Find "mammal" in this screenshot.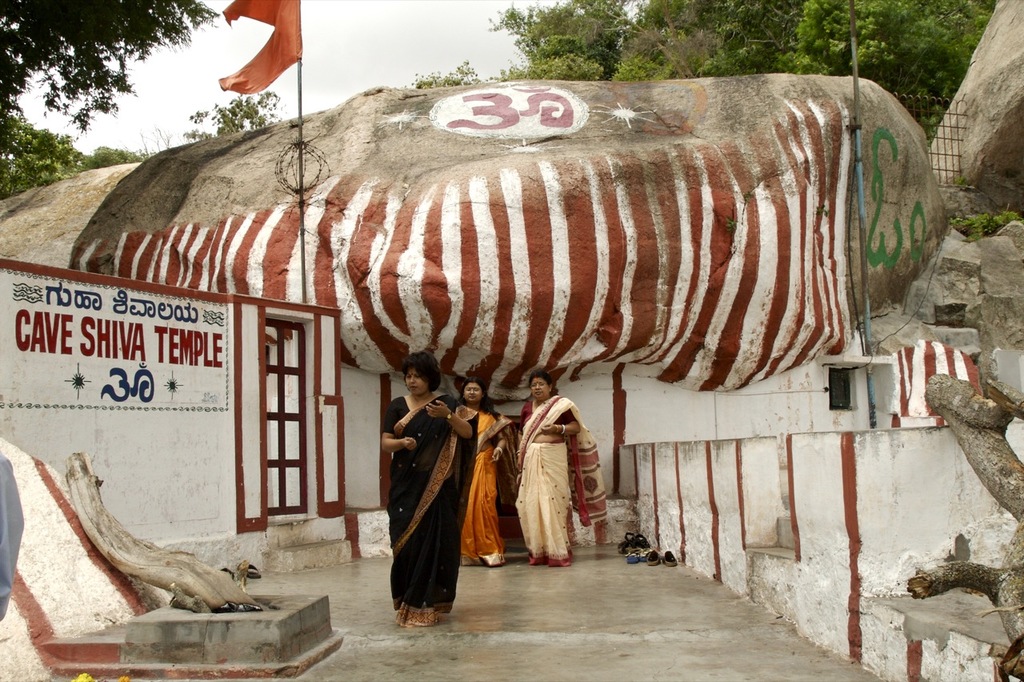
The bounding box for "mammal" is [381, 350, 473, 632].
